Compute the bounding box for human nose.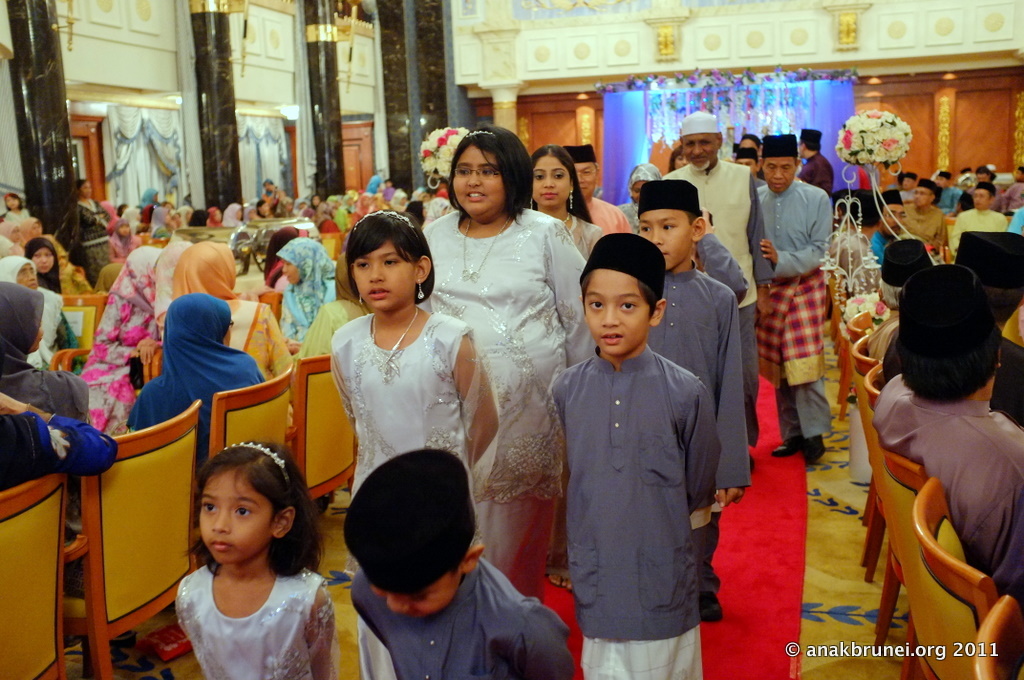
select_region(386, 593, 410, 611).
